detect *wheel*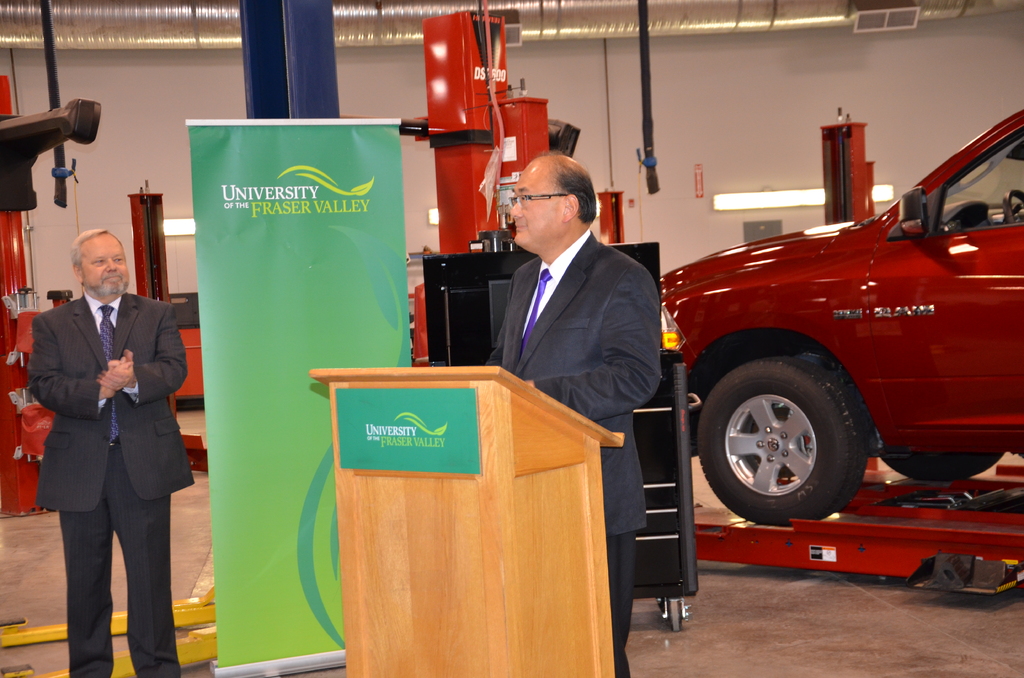
881,455,1005,486
